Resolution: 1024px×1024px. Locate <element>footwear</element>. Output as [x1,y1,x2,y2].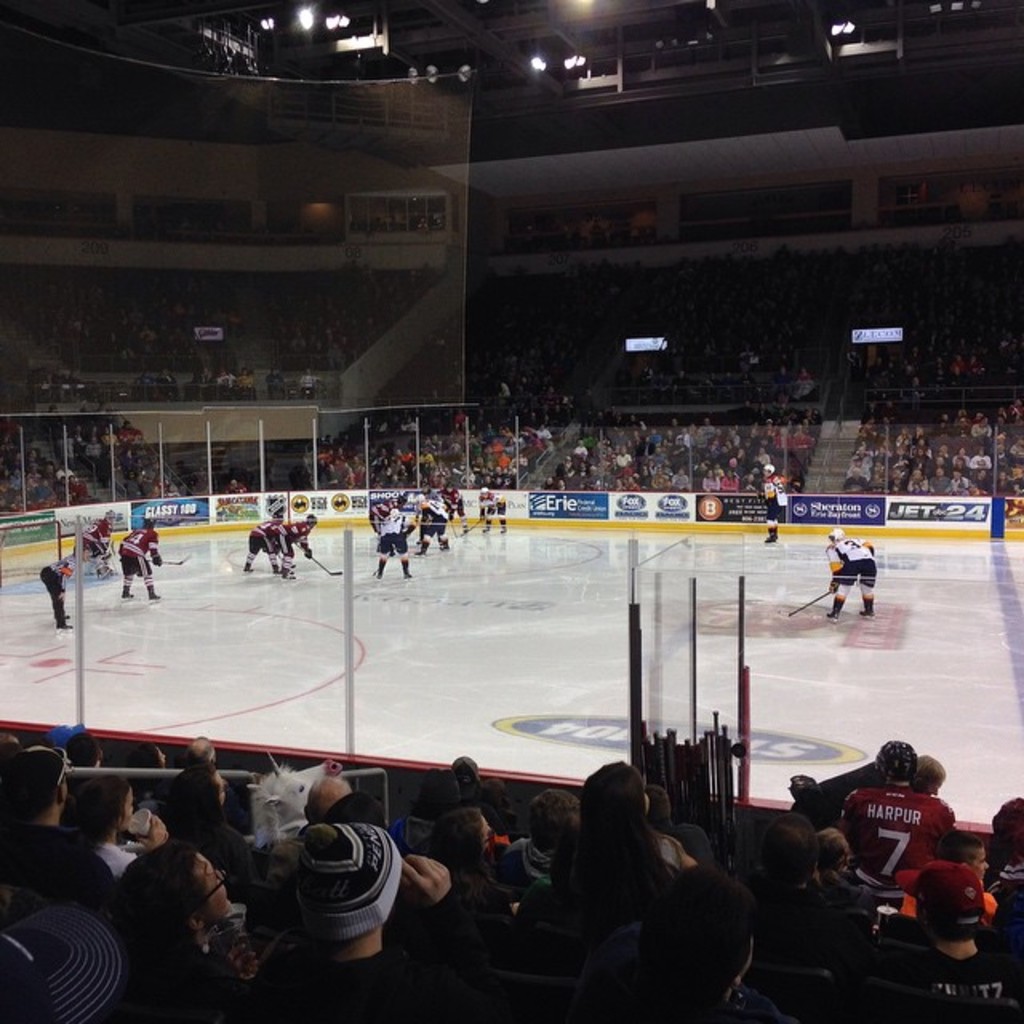
[861,610,875,616].
